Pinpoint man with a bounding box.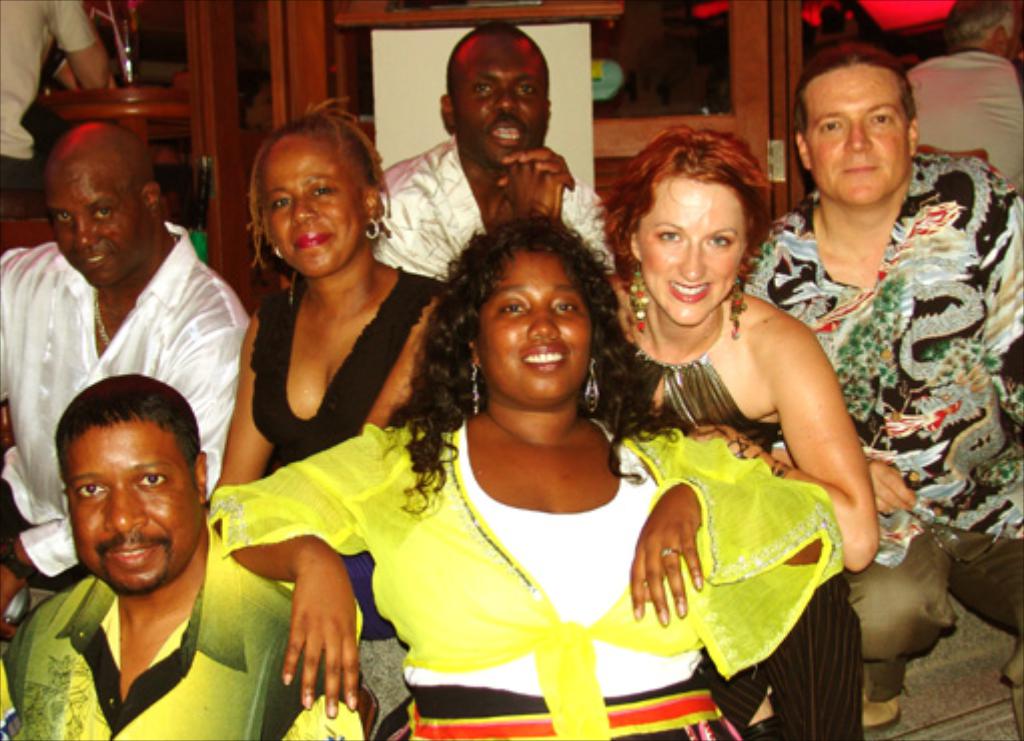
bbox=[922, 0, 1022, 186].
